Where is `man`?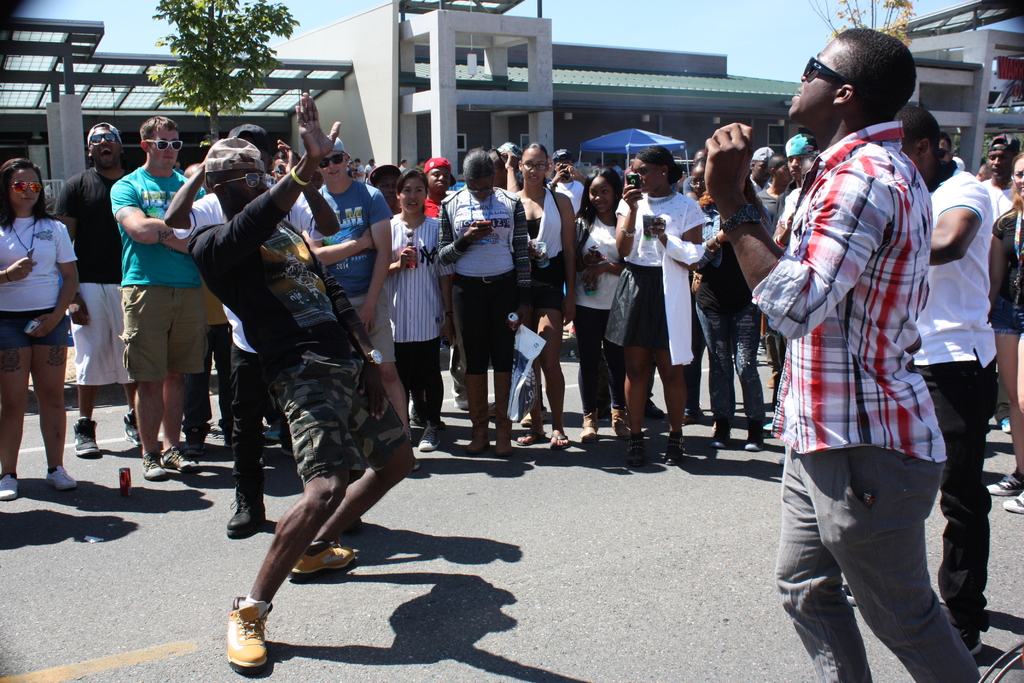
x1=47 y1=111 x2=136 y2=444.
